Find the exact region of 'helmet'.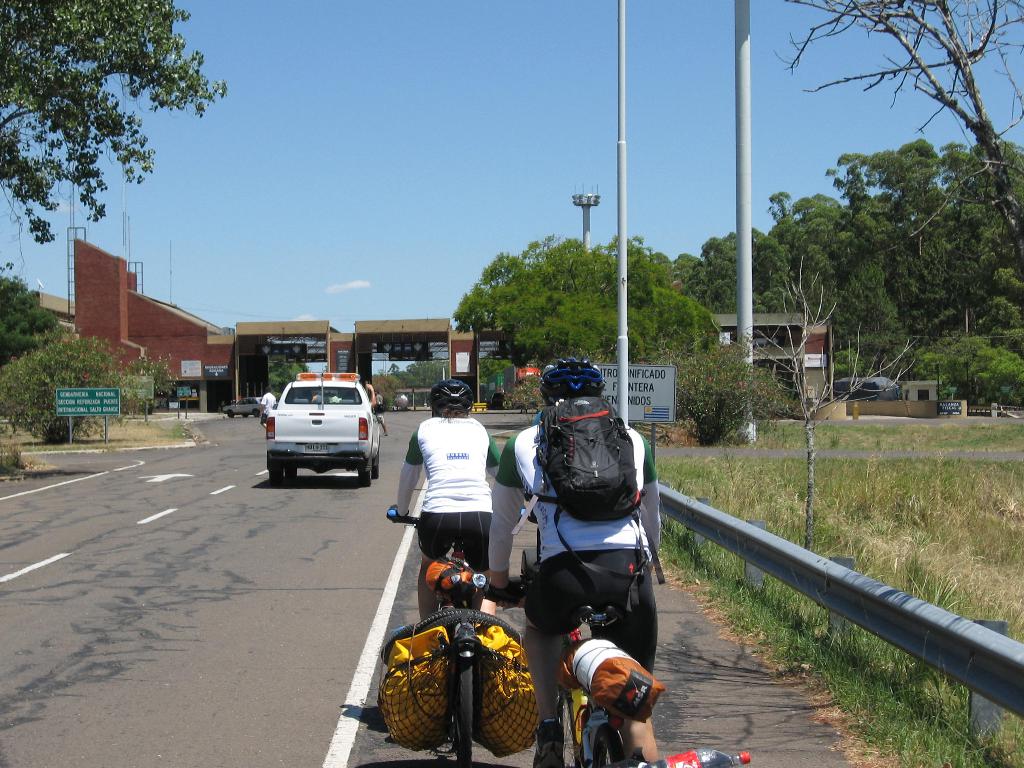
Exact region: 431/376/476/409.
